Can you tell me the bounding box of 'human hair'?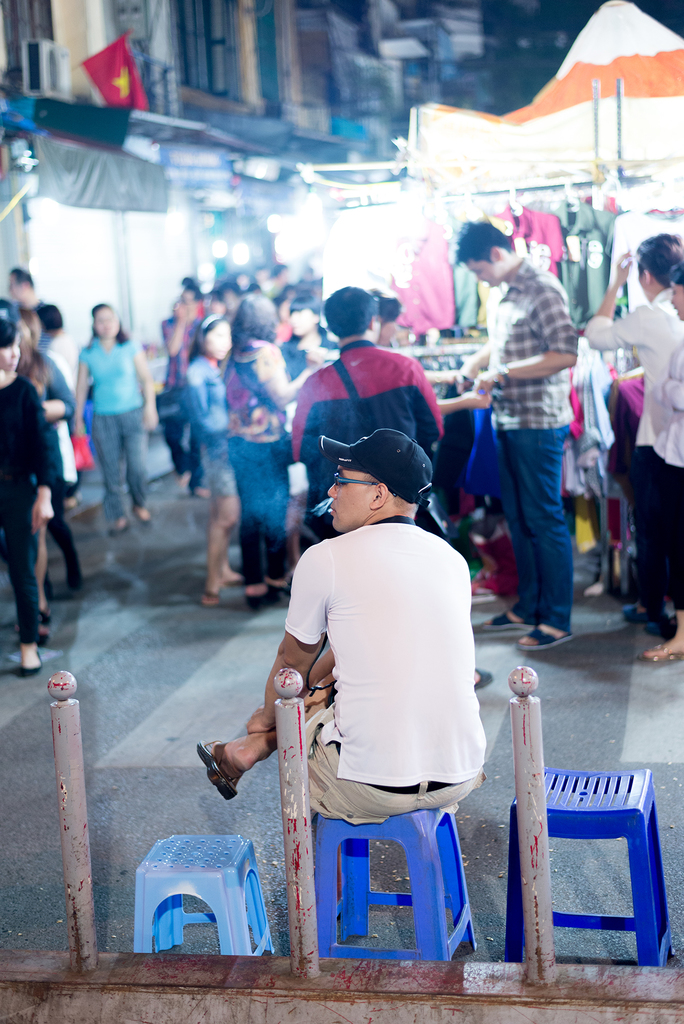
<box>669,263,683,287</box>.
